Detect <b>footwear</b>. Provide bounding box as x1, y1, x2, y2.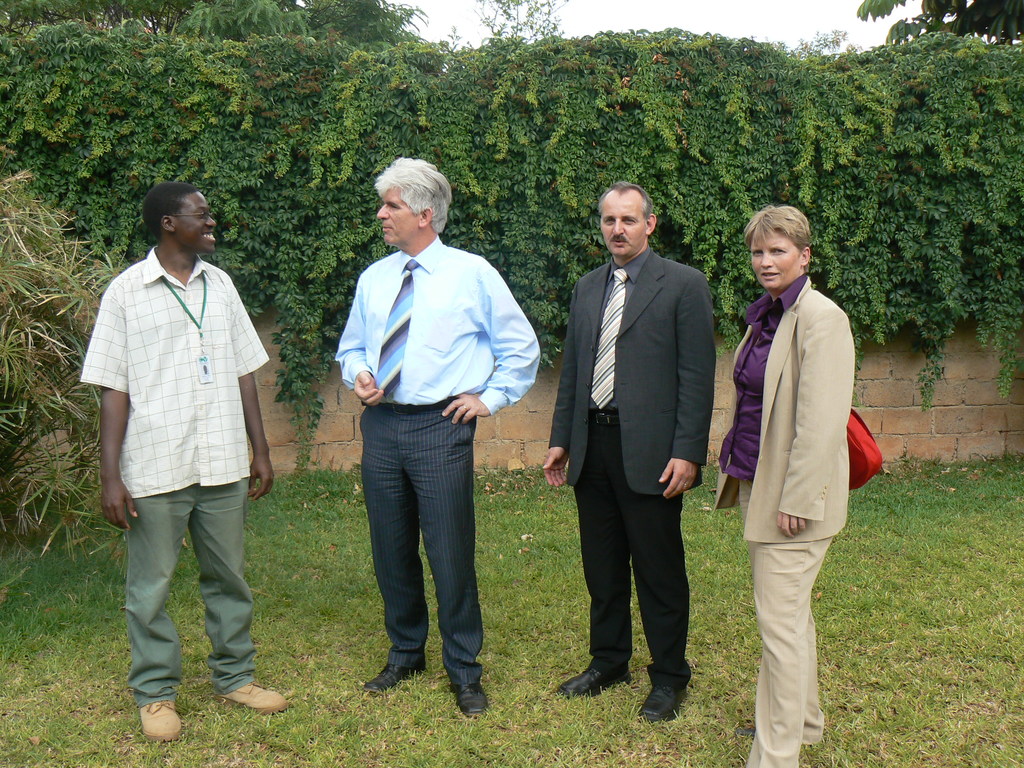
641, 680, 687, 718.
